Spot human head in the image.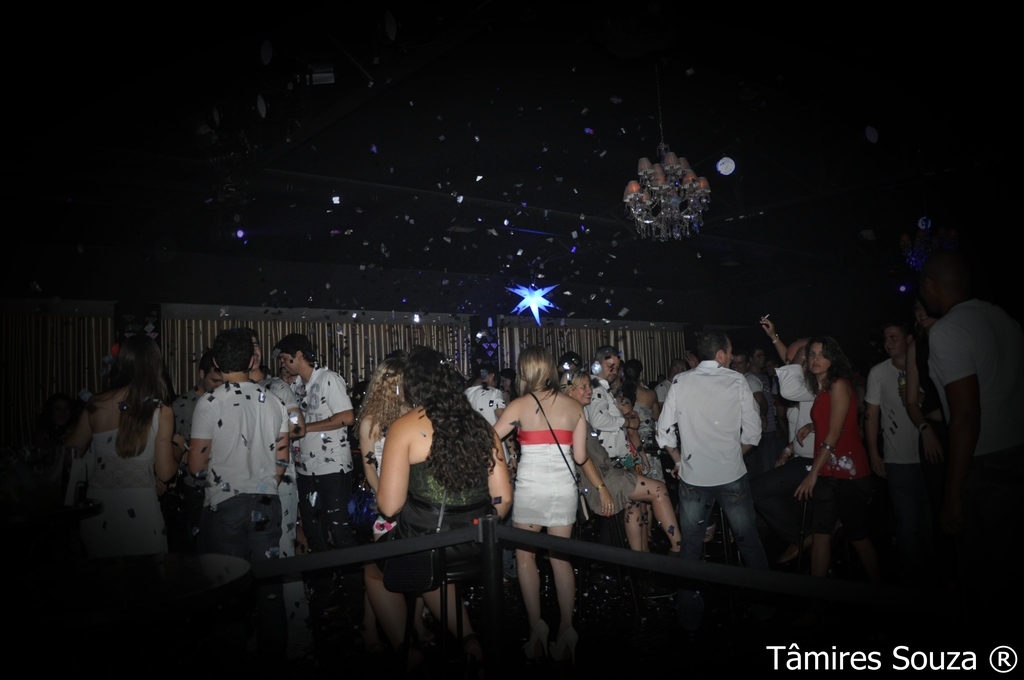
human head found at <region>752, 345, 765, 369</region>.
